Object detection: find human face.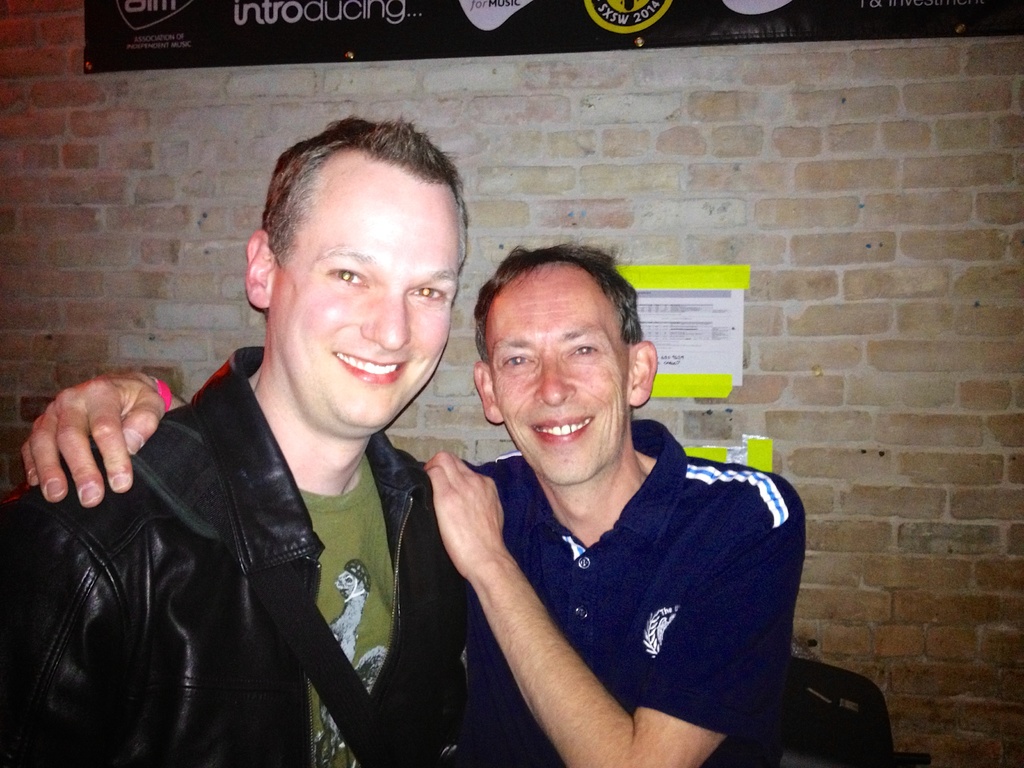
[left=495, top=266, right=629, bottom=483].
